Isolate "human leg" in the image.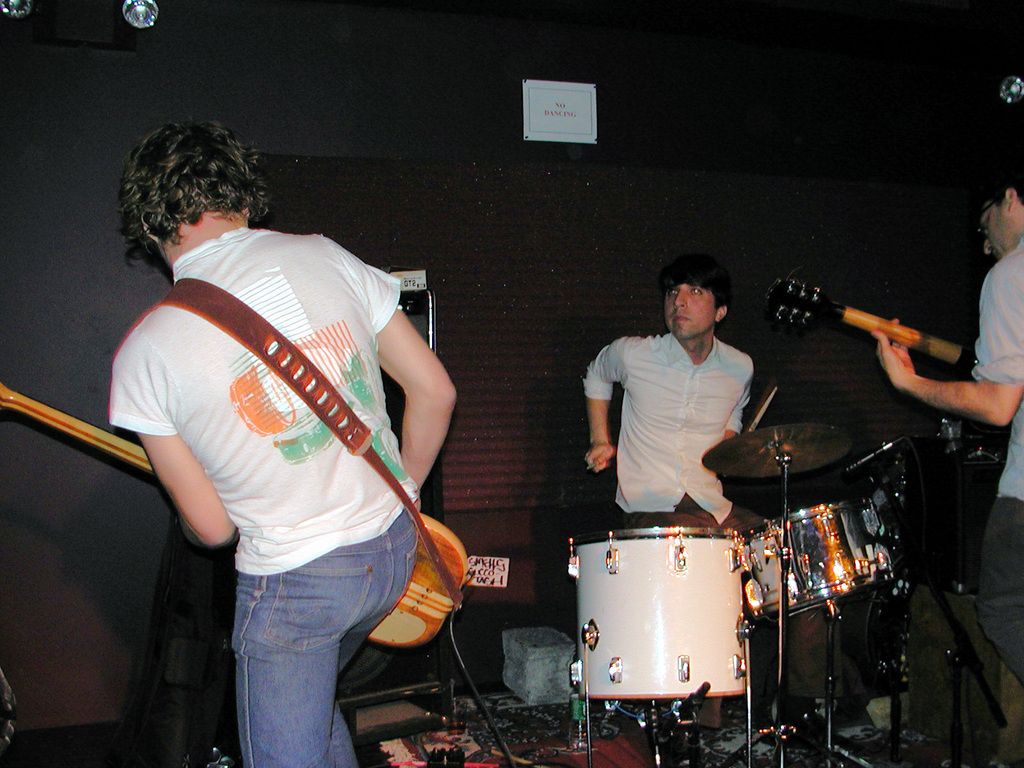
Isolated region: l=329, t=511, r=420, b=767.
